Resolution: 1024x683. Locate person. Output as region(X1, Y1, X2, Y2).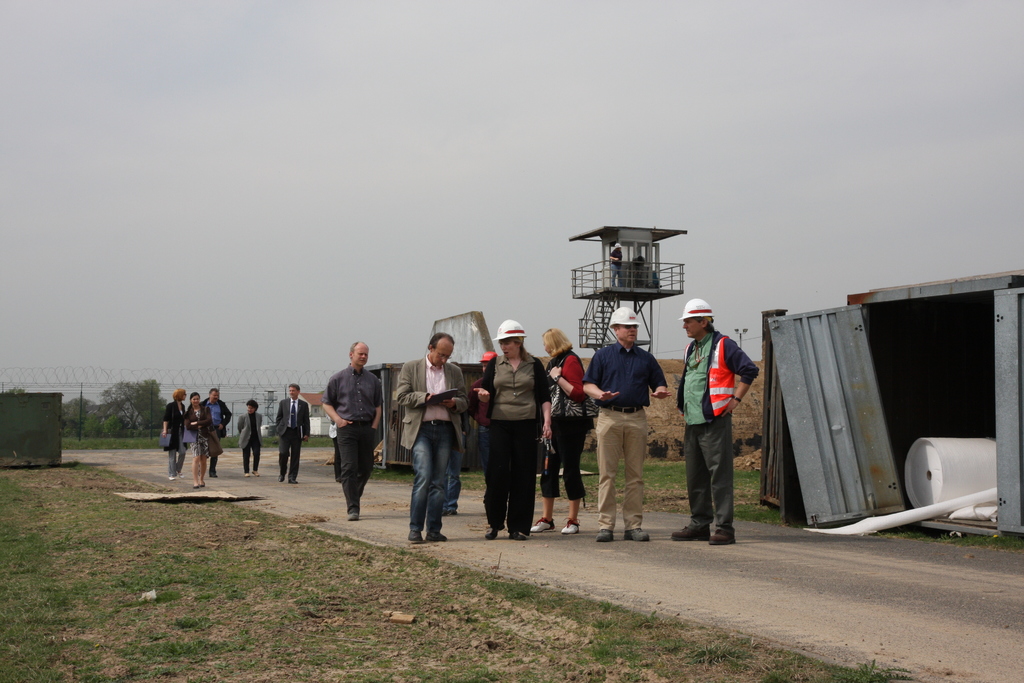
region(236, 399, 265, 478).
